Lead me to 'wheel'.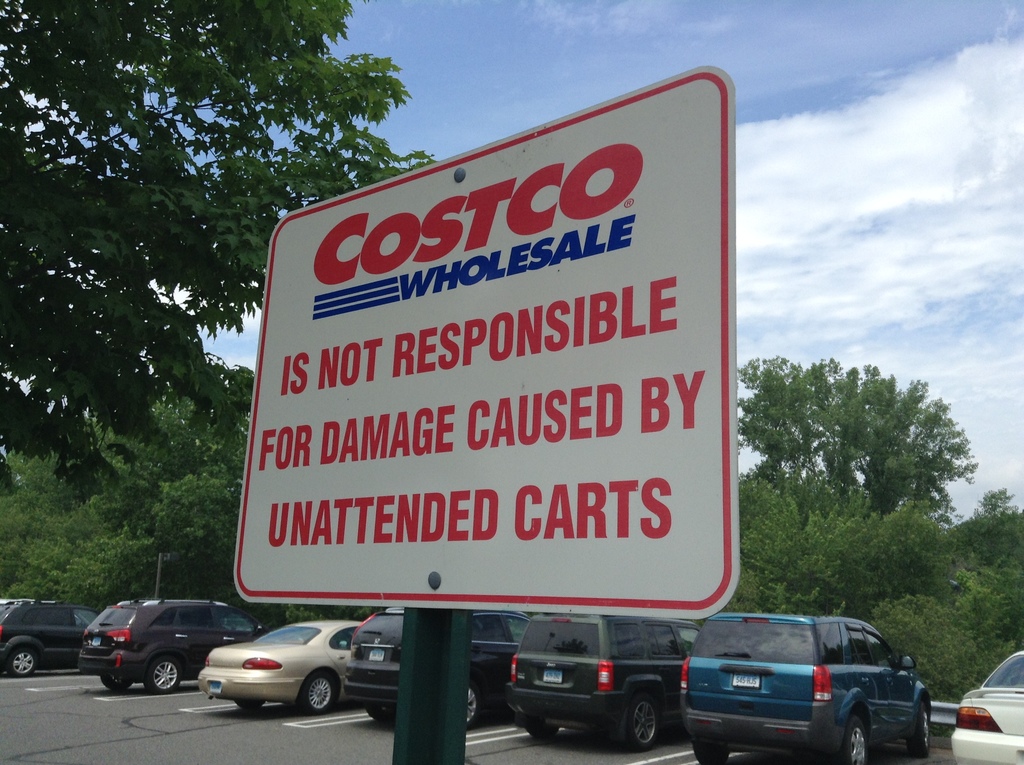
Lead to region(828, 708, 864, 764).
